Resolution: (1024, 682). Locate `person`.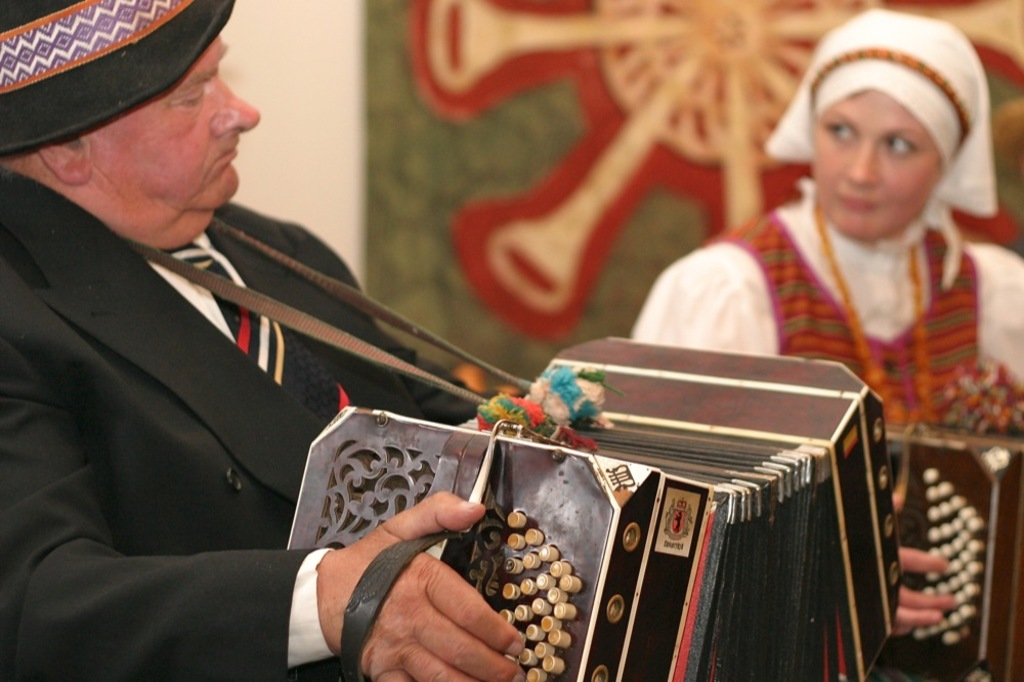
bbox=(714, 0, 1013, 459).
